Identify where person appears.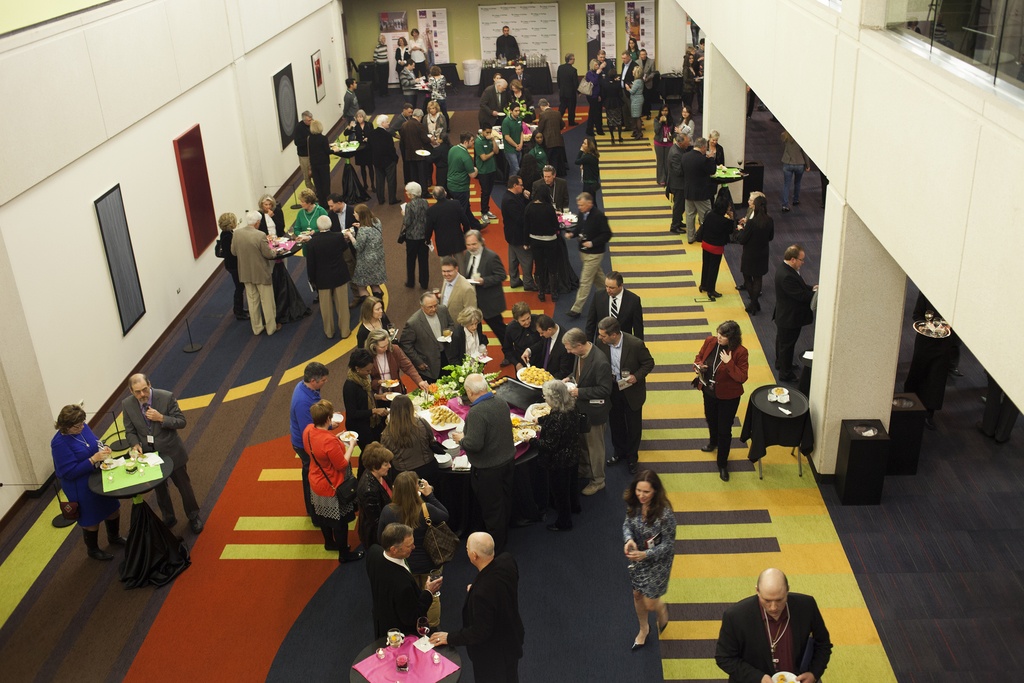
Appears at [x1=737, y1=199, x2=772, y2=313].
